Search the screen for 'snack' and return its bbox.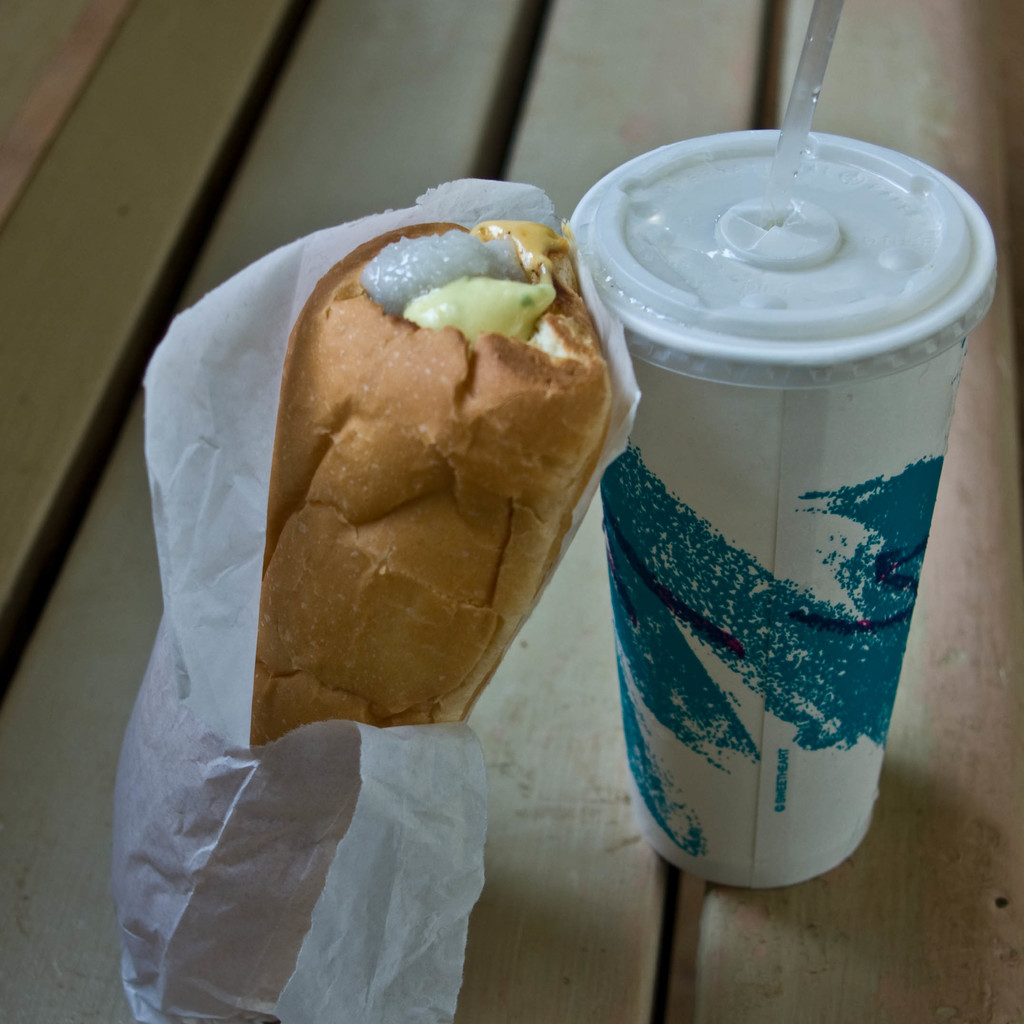
Found: 188/282/606/785.
